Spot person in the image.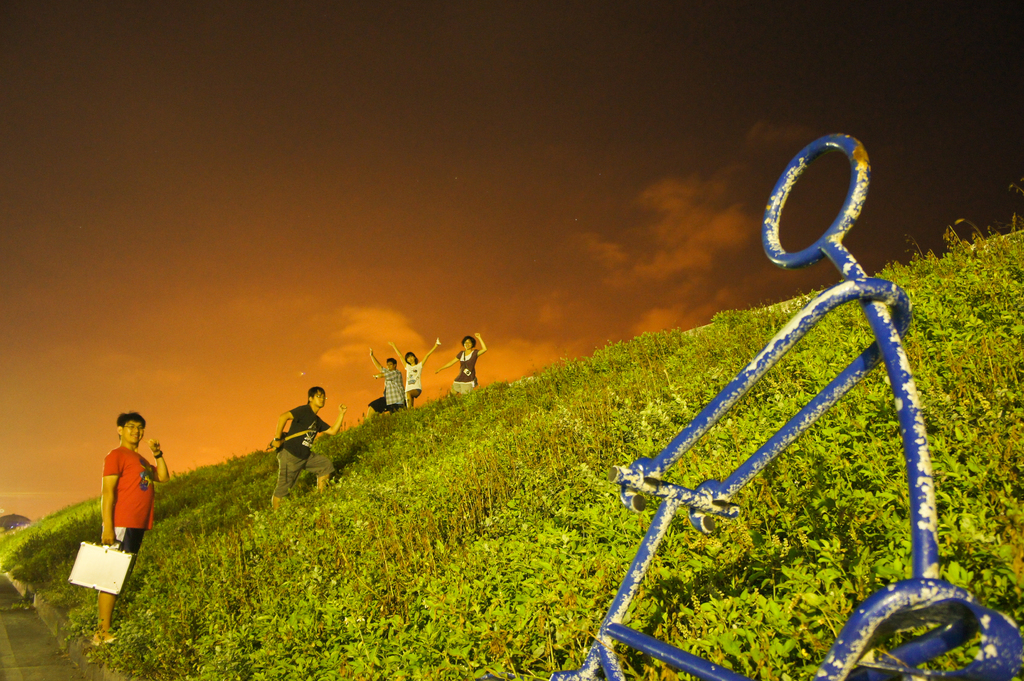
person found at 365/342/412/412.
